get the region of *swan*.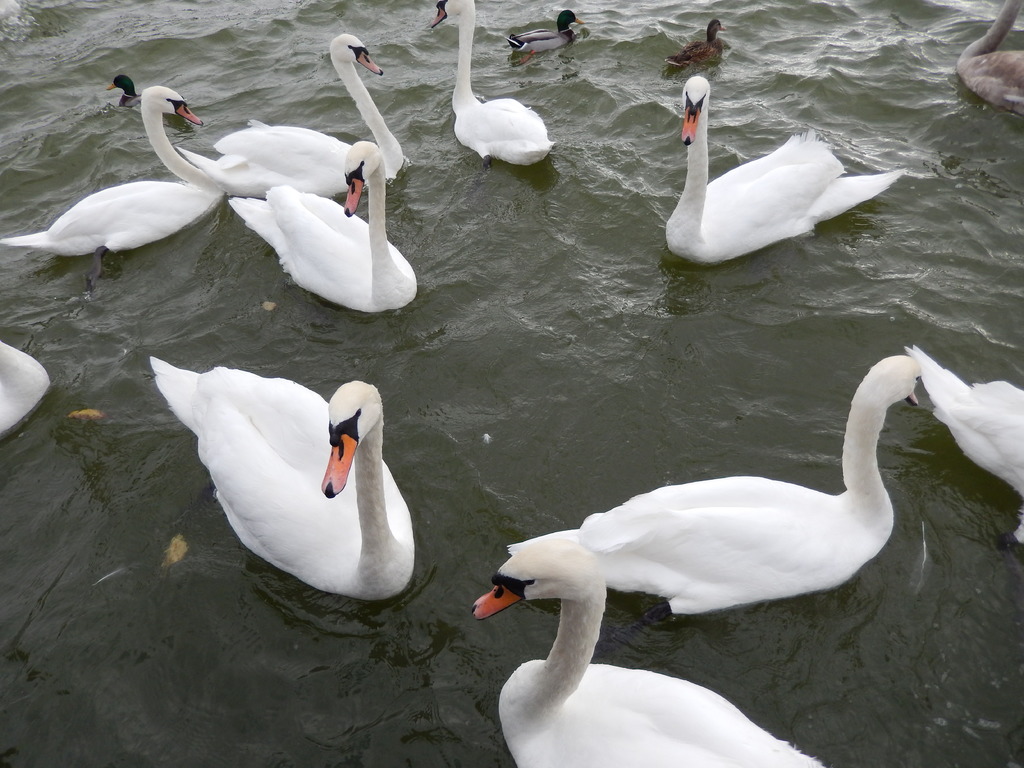
crop(505, 352, 919, 616).
